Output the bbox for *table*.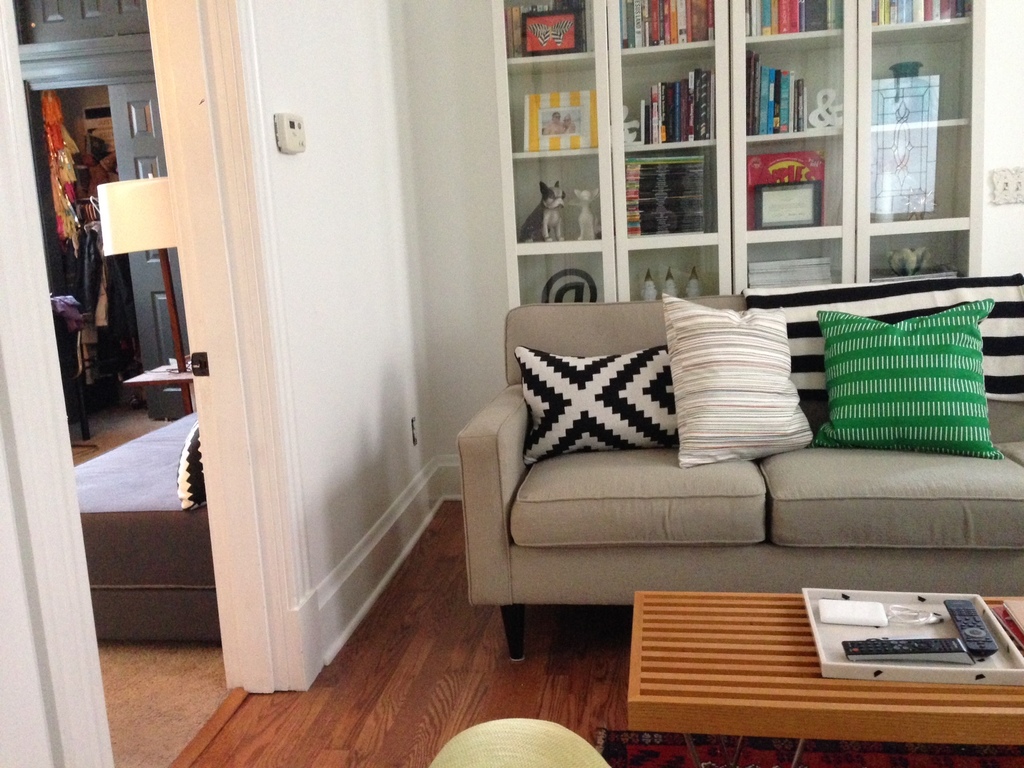
pyautogui.locateOnScreen(577, 563, 1014, 765).
